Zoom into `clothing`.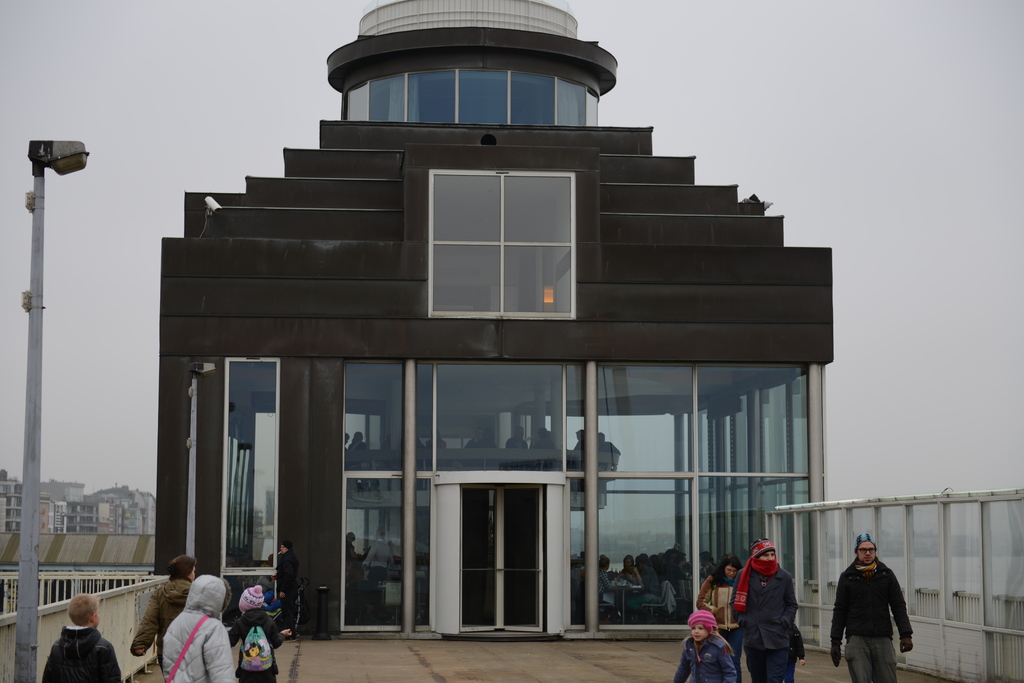
Zoom target: l=234, t=618, r=303, b=682.
